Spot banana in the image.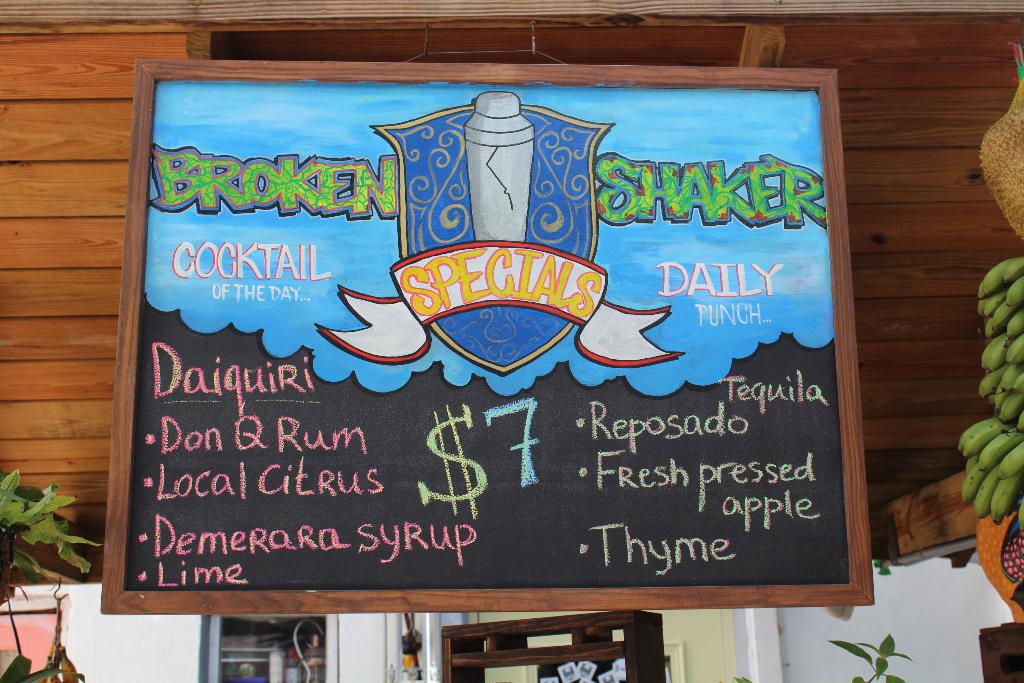
banana found at box=[982, 427, 1023, 470].
